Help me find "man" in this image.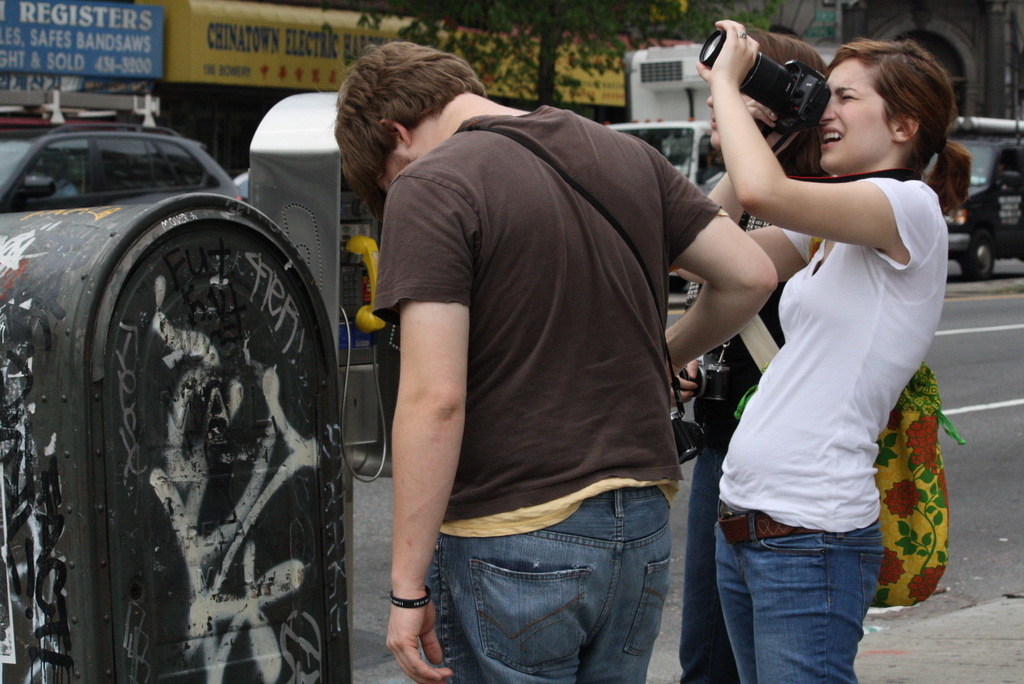
Found it: bbox=[330, 31, 781, 683].
